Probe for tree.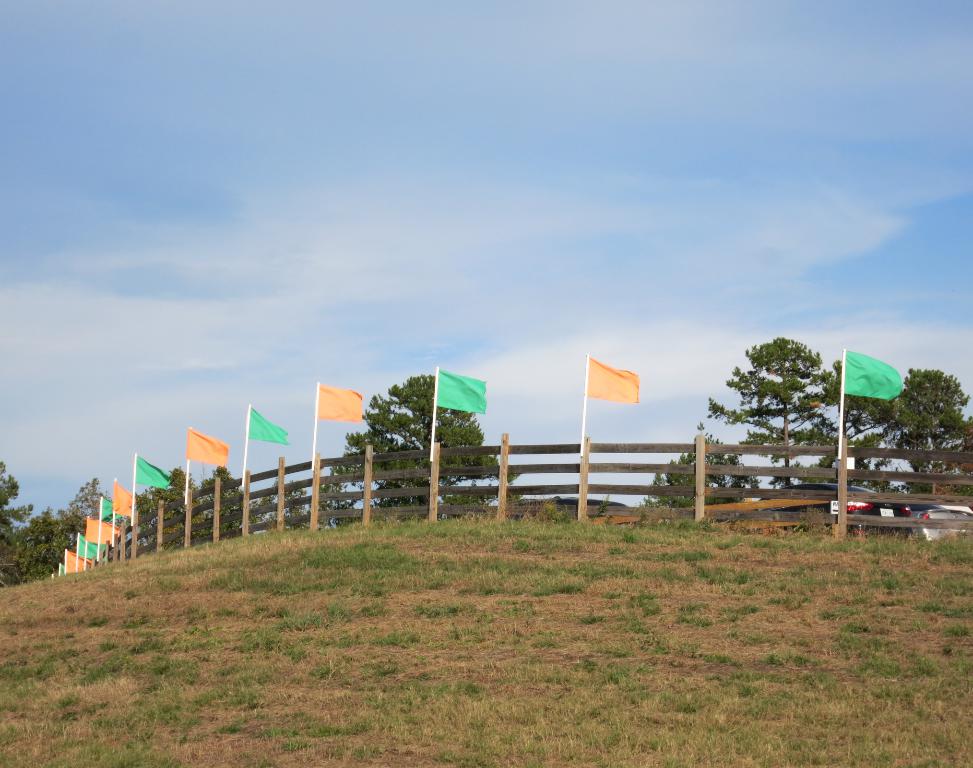
Probe result: detection(868, 359, 972, 499).
